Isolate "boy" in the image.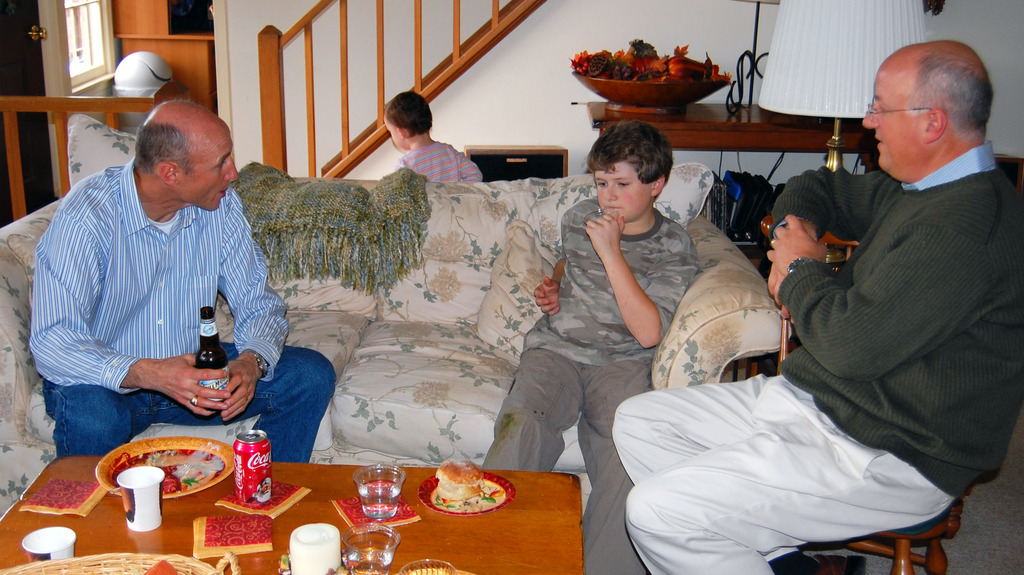
Isolated region: l=380, t=87, r=487, b=186.
